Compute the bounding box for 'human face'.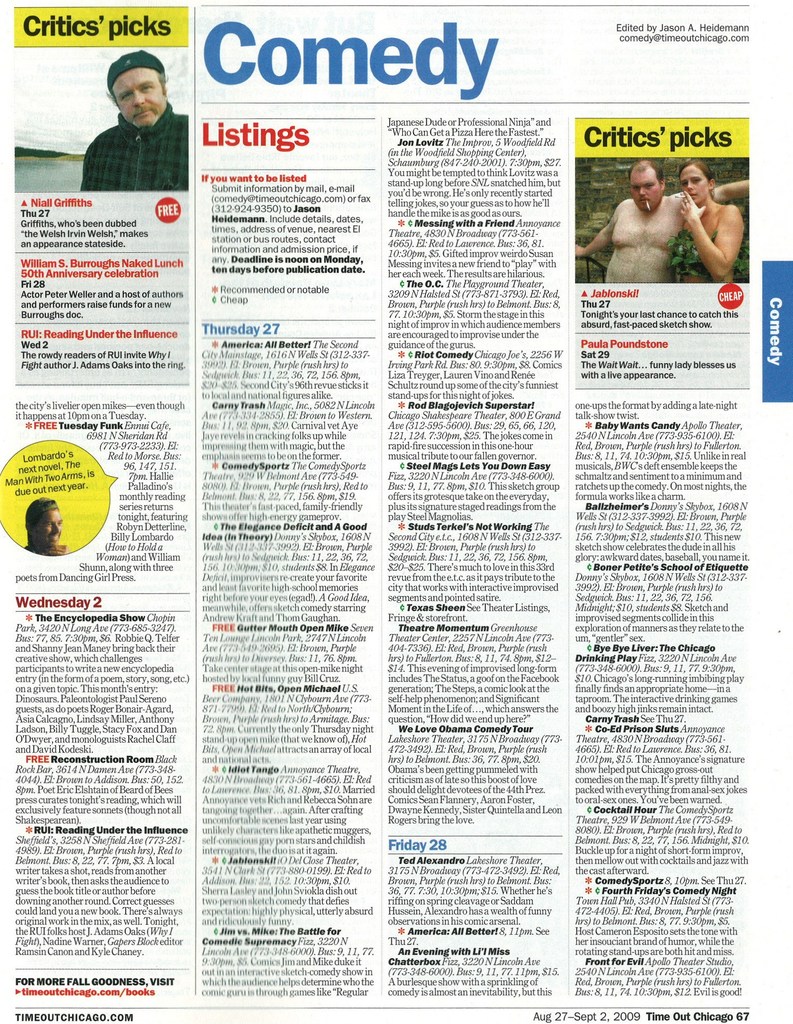
38:510:69:548.
